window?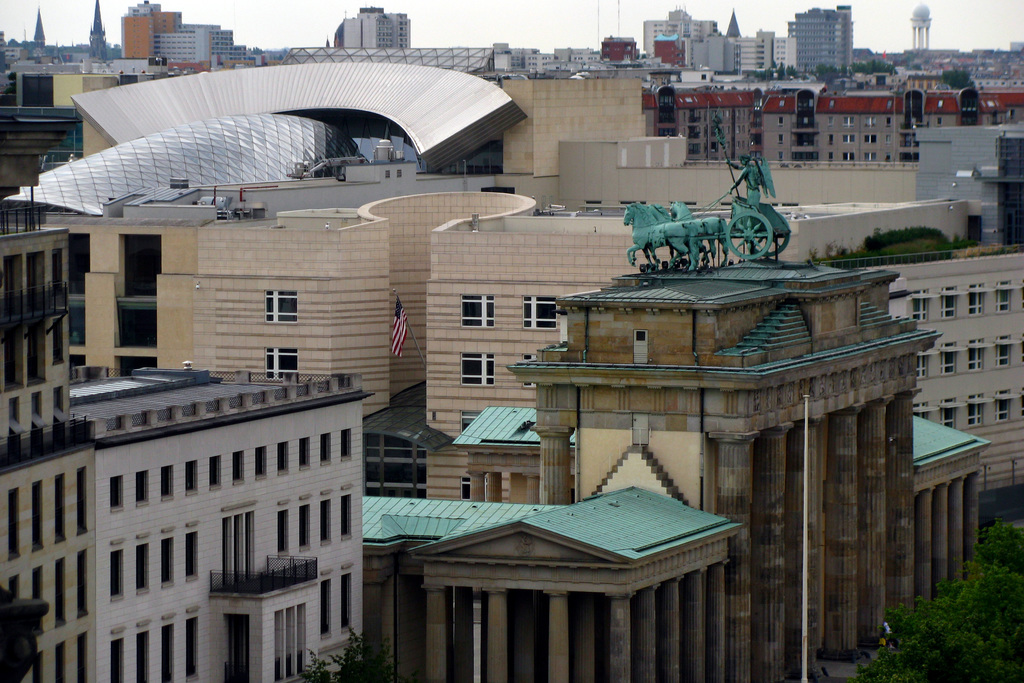
294 504 309 555
